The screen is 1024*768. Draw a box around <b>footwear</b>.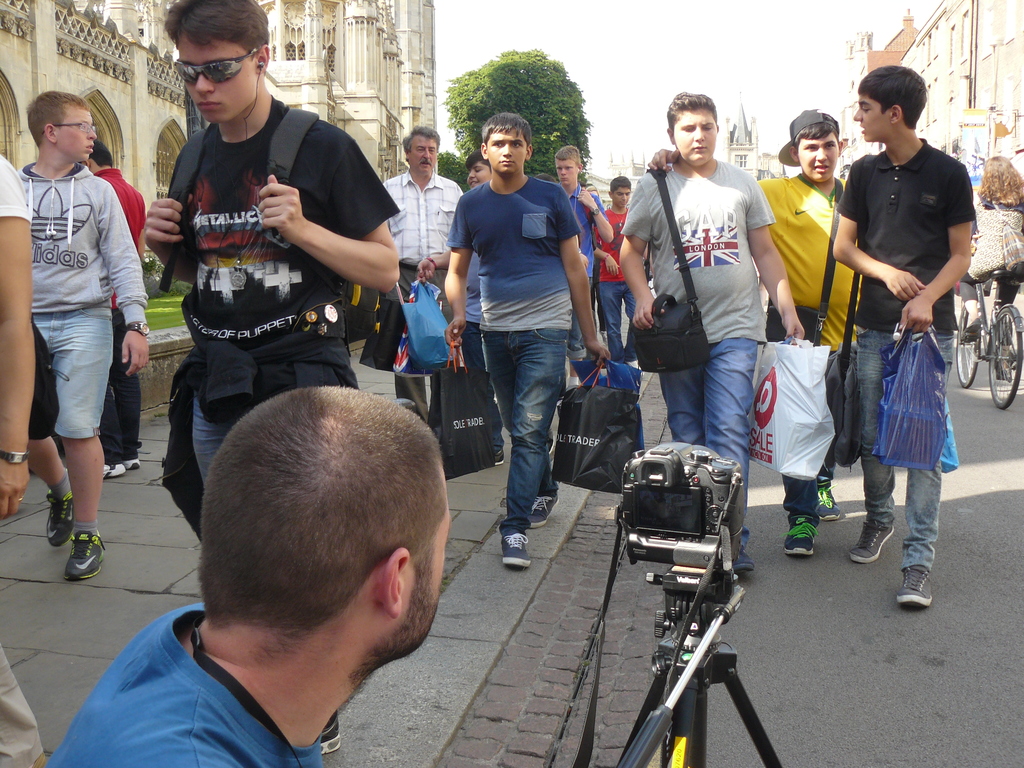
select_region(33, 510, 95, 591).
